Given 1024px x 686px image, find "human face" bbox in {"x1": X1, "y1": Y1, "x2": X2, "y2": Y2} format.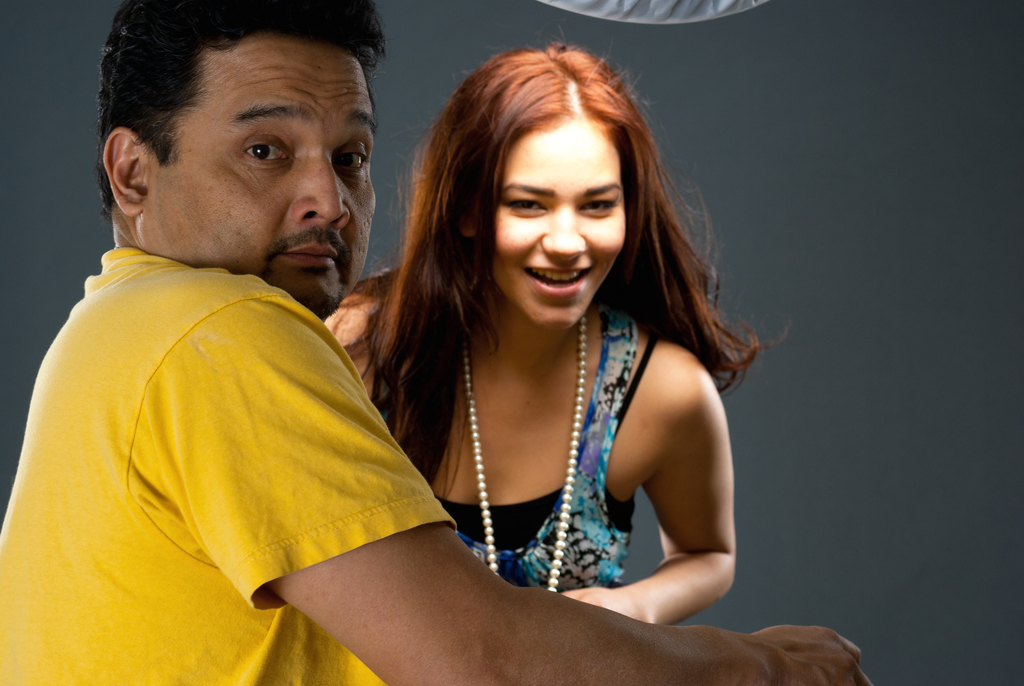
{"x1": 130, "y1": 31, "x2": 376, "y2": 316}.
